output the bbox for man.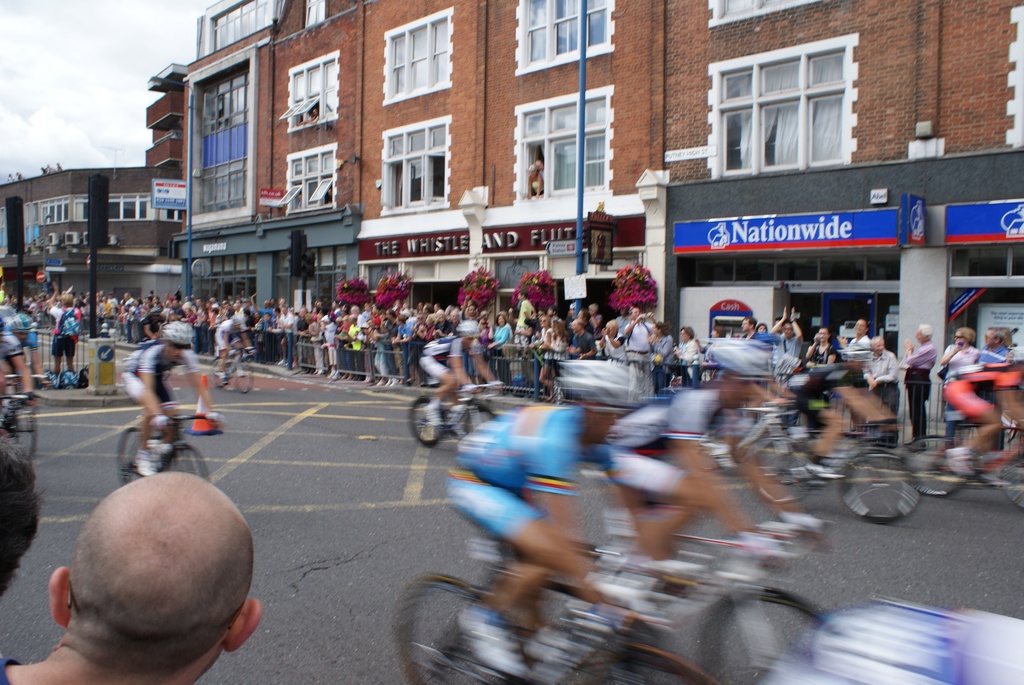
(901, 321, 936, 437).
